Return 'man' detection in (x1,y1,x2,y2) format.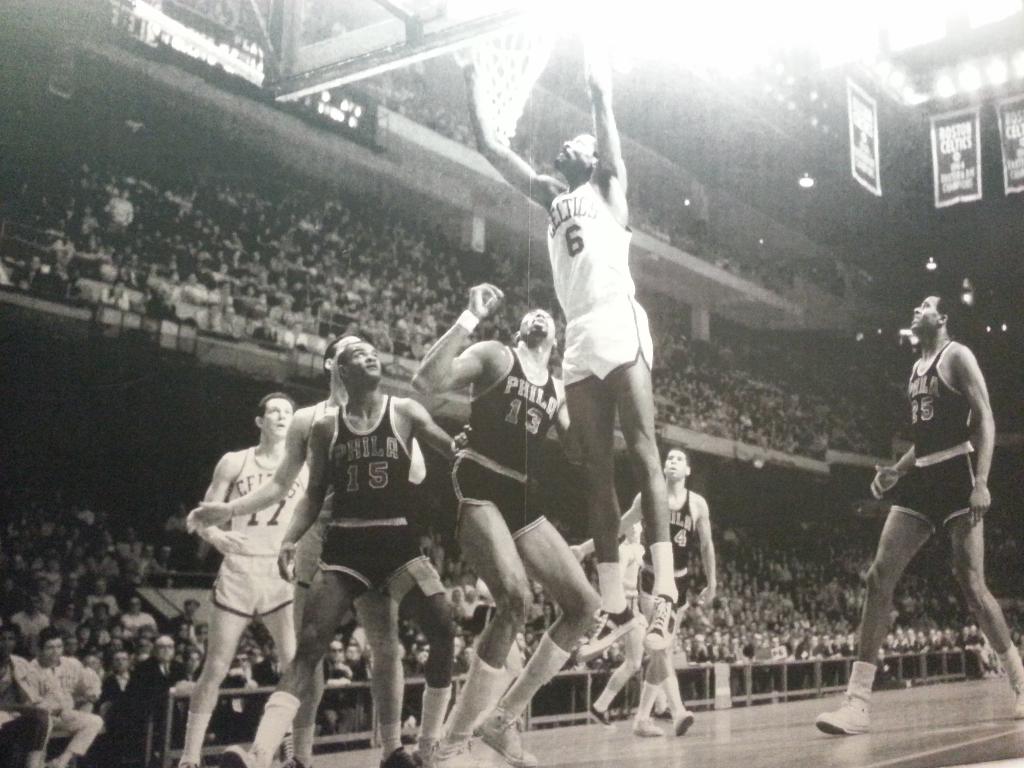
(179,389,313,766).
